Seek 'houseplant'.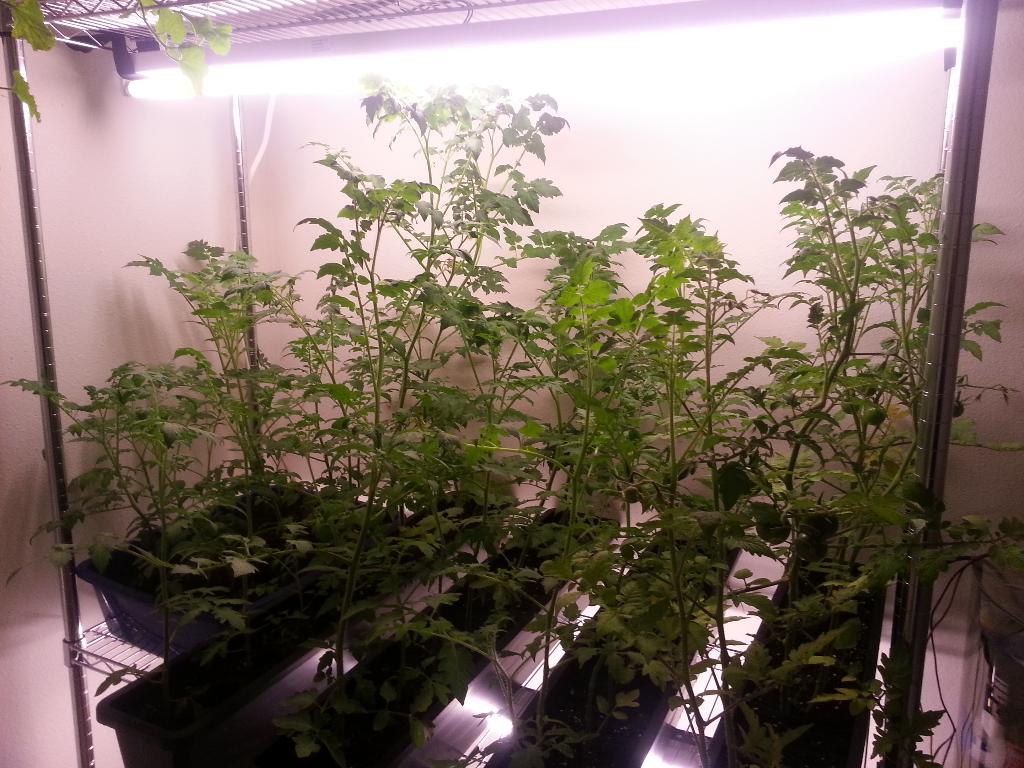
Rect(718, 127, 1021, 767).
